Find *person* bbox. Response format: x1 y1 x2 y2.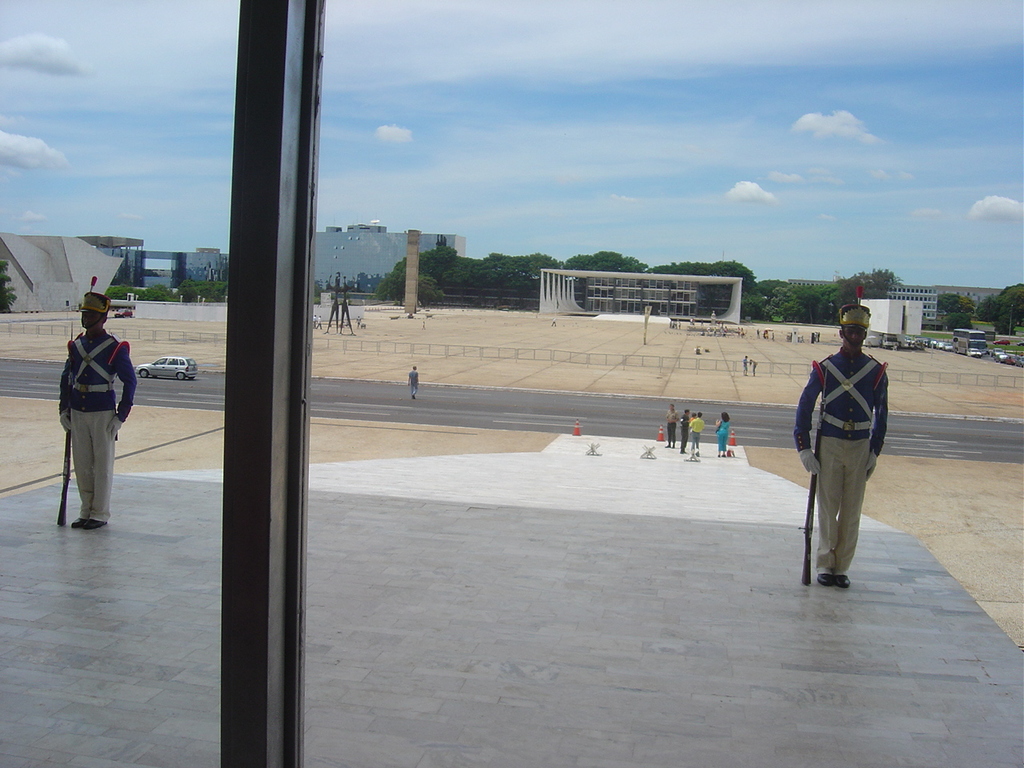
795 308 882 590.
